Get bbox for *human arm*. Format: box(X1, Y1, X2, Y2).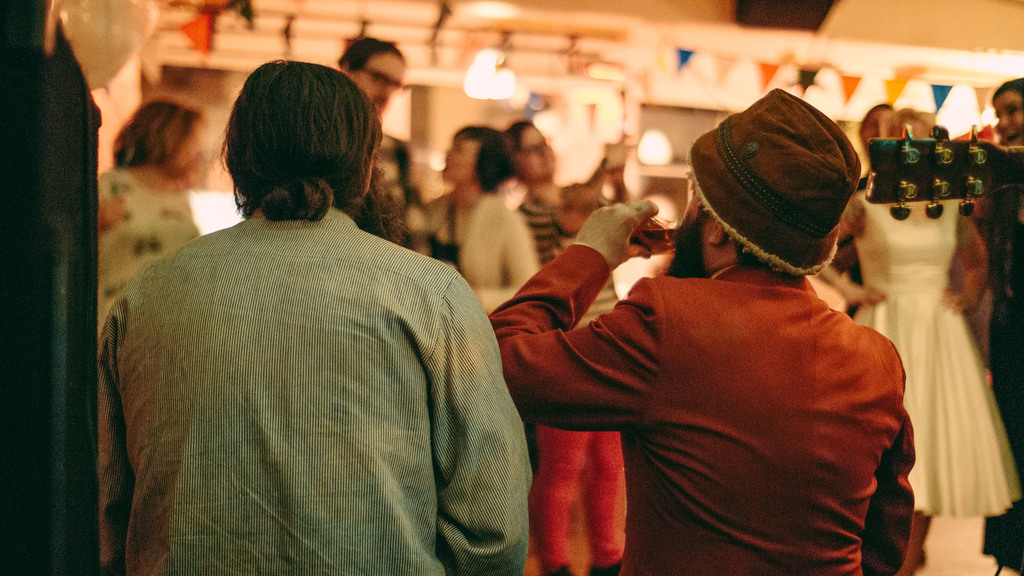
box(947, 202, 1000, 317).
